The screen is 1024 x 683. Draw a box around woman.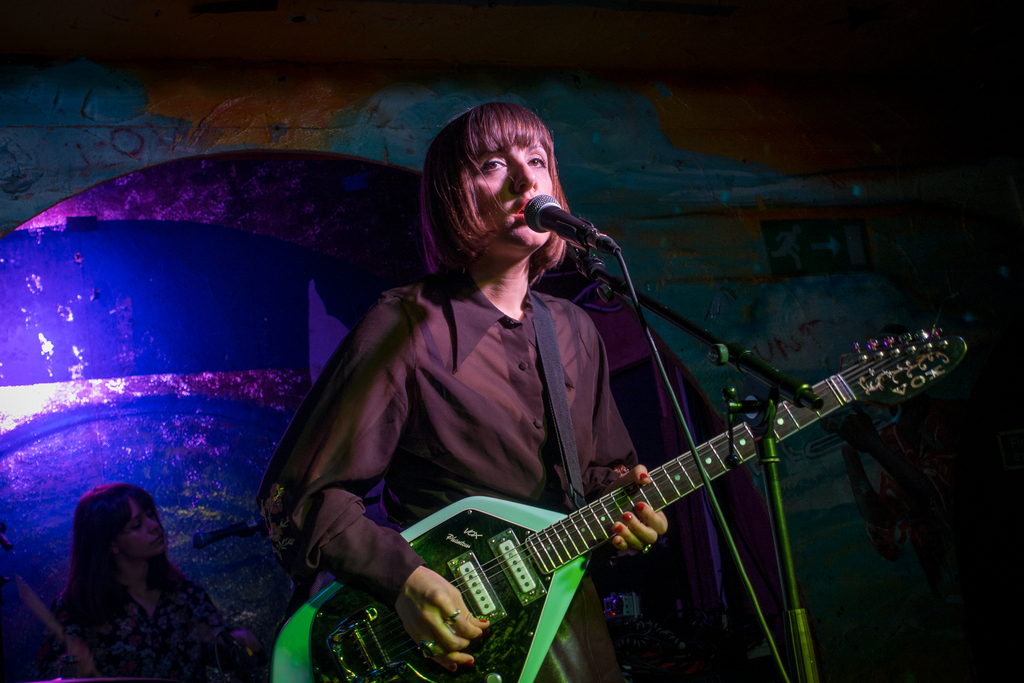
detection(20, 448, 274, 664).
